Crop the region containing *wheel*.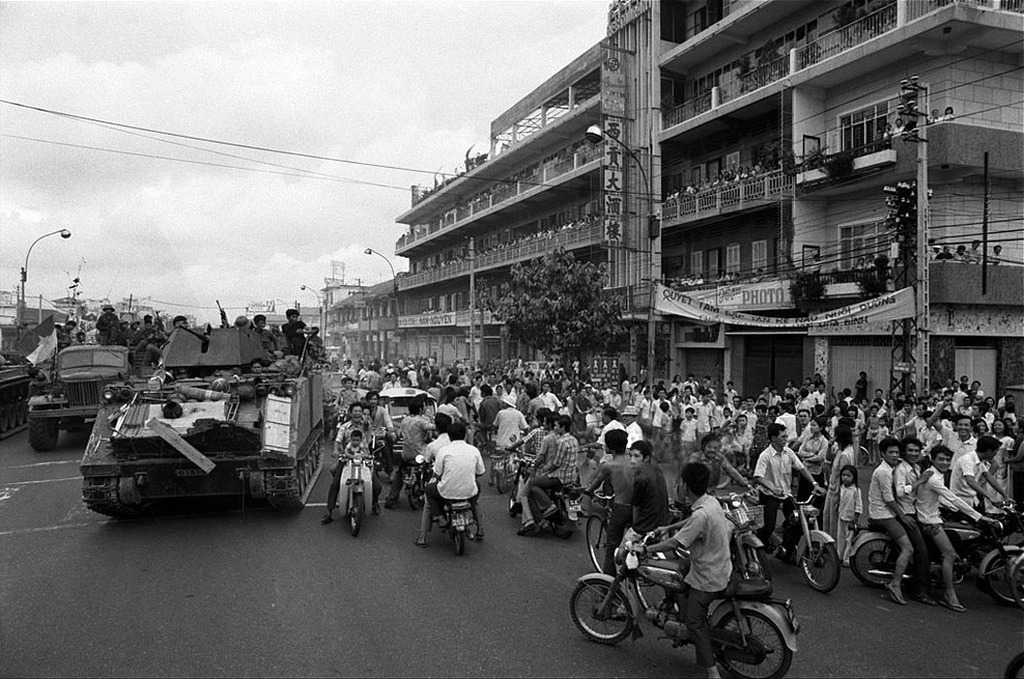
Crop region: x1=707 y1=610 x2=796 y2=678.
